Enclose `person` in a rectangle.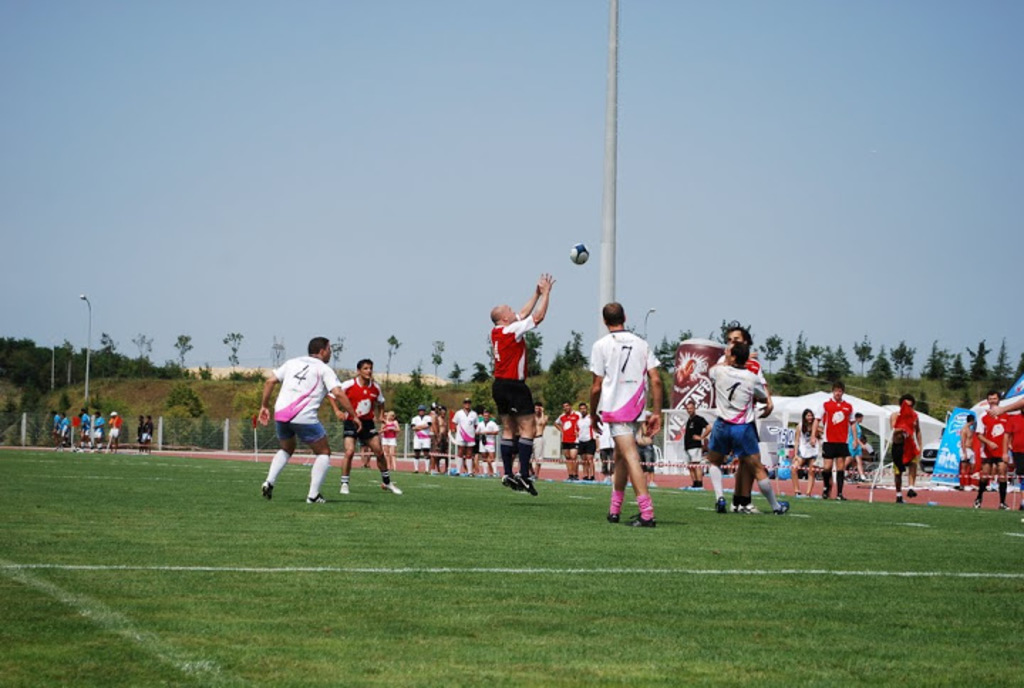
select_region(583, 294, 661, 519).
